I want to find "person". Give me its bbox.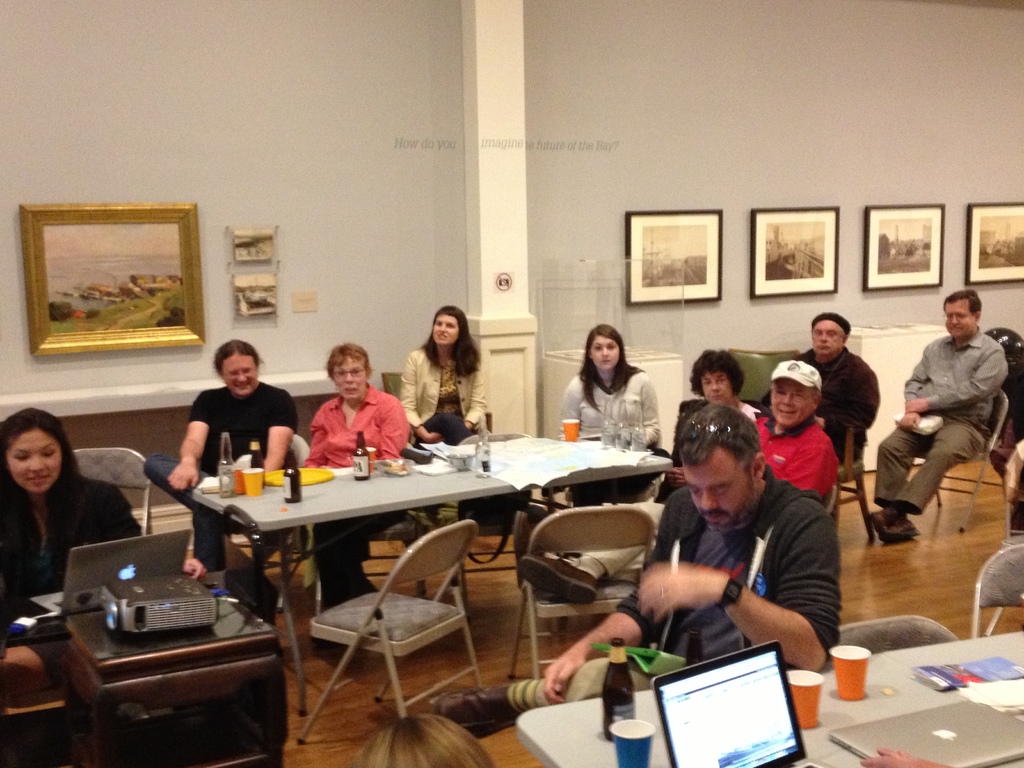
[x1=429, y1=405, x2=846, y2=735].
